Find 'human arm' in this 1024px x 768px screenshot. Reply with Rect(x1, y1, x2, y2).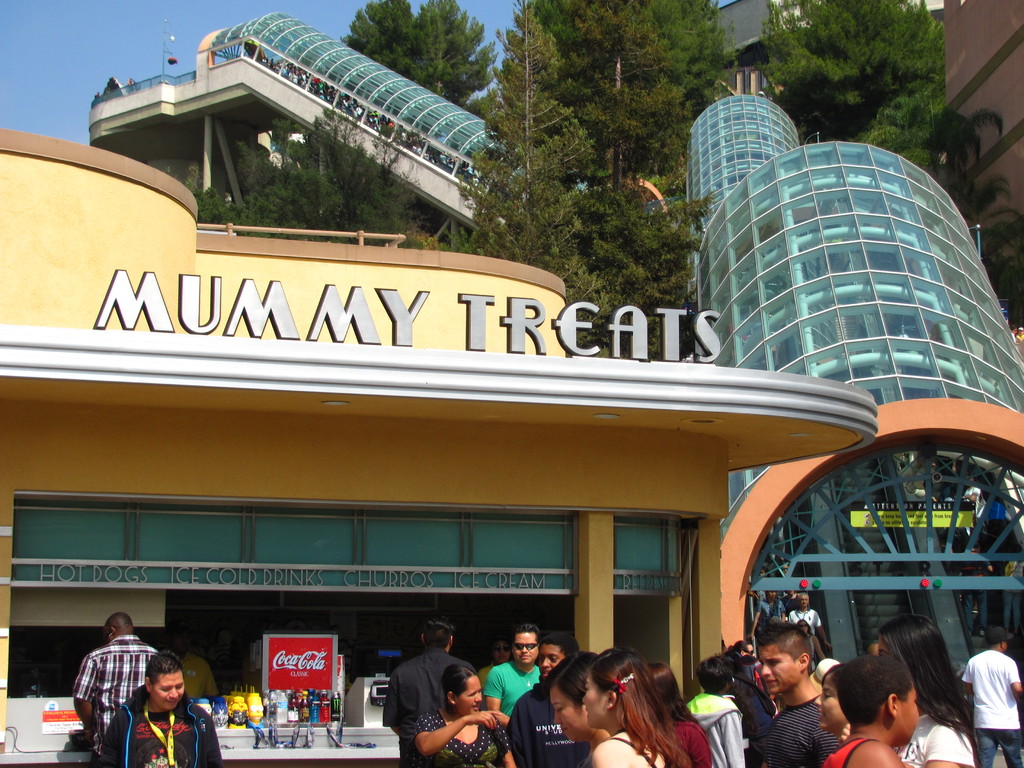
Rect(816, 612, 833, 652).
